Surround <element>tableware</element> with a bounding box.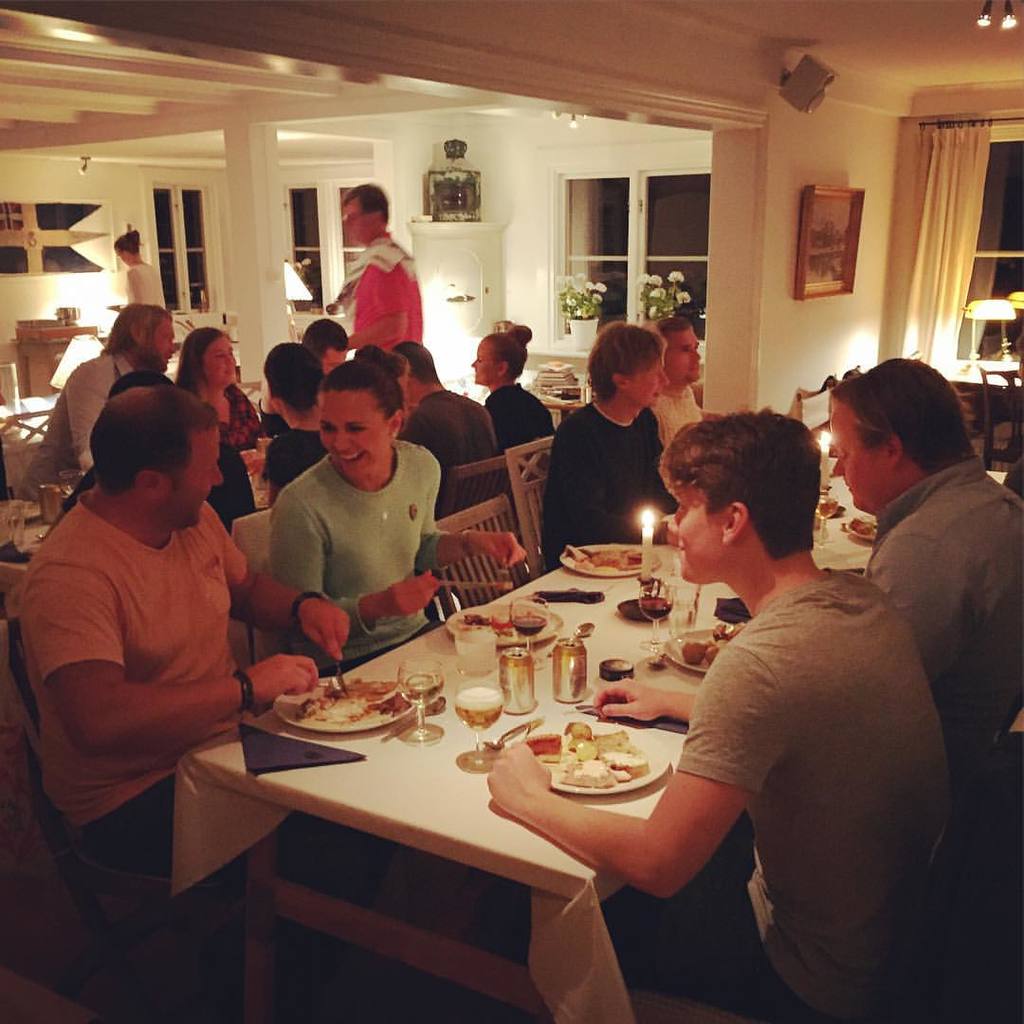
left=35, top=487, right=68, bottom=521.
